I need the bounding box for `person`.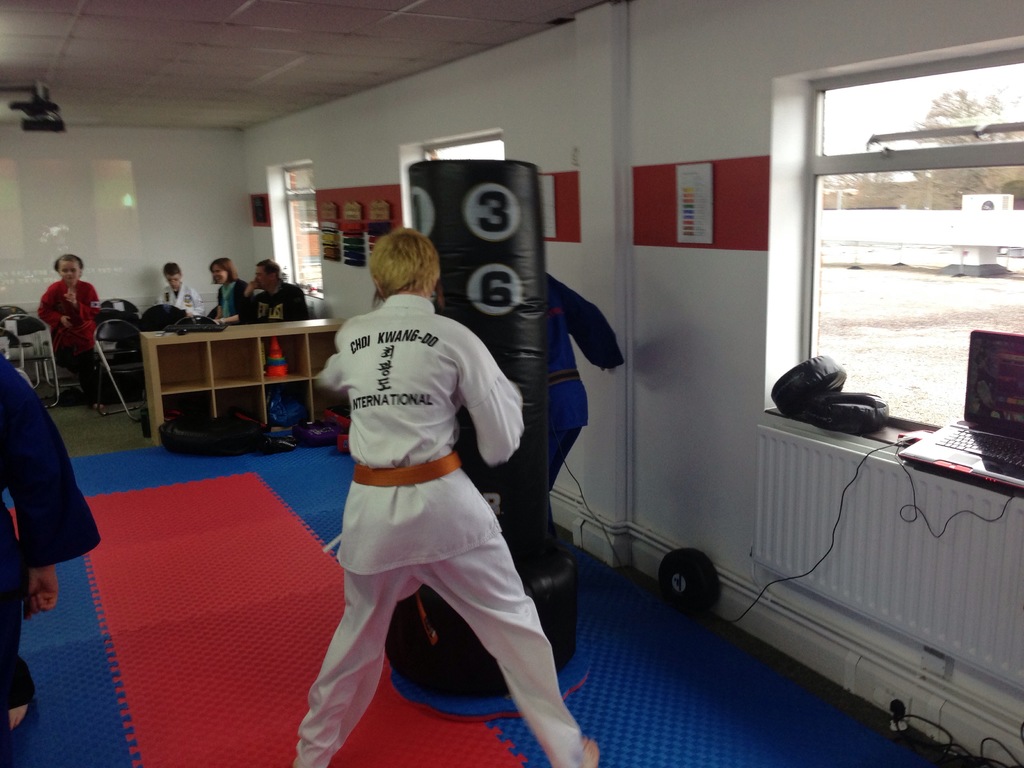
Here it is: (left=240, top=259, right=310, bottom=323).
